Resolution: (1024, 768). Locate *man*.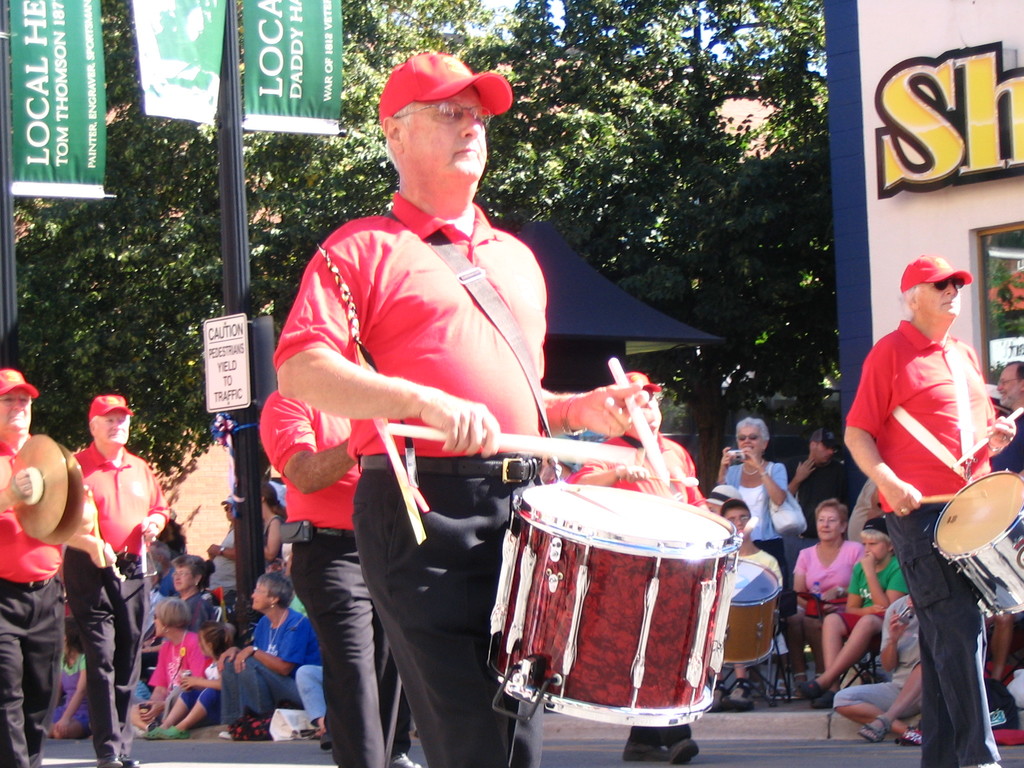
(987,360,1023,479).
